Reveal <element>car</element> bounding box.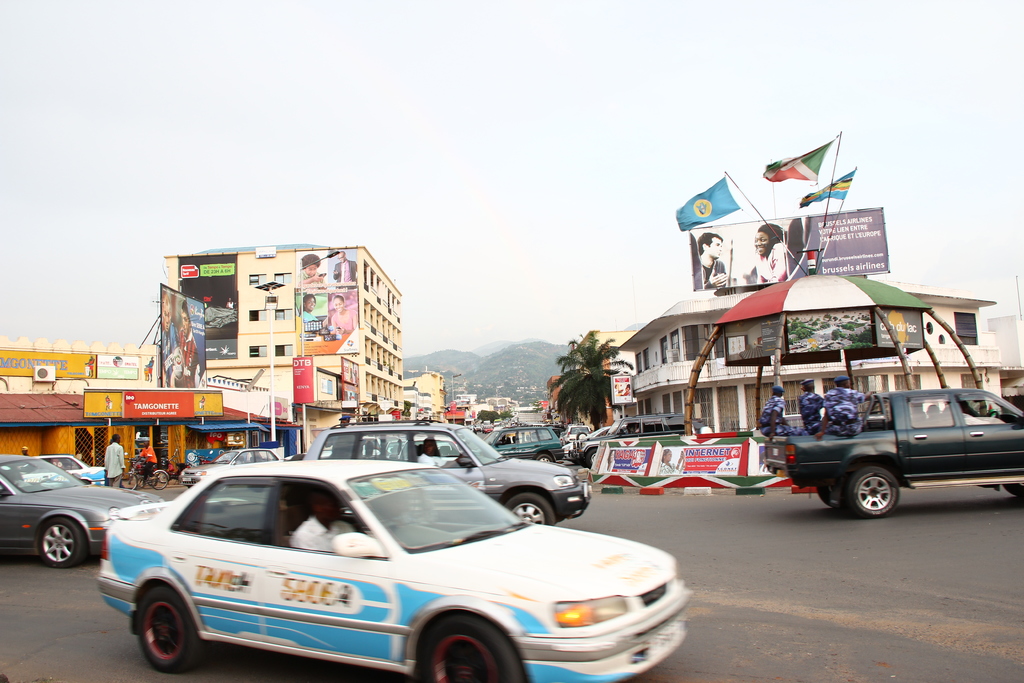
Revealed: rect(0, 454, 168, 573).
